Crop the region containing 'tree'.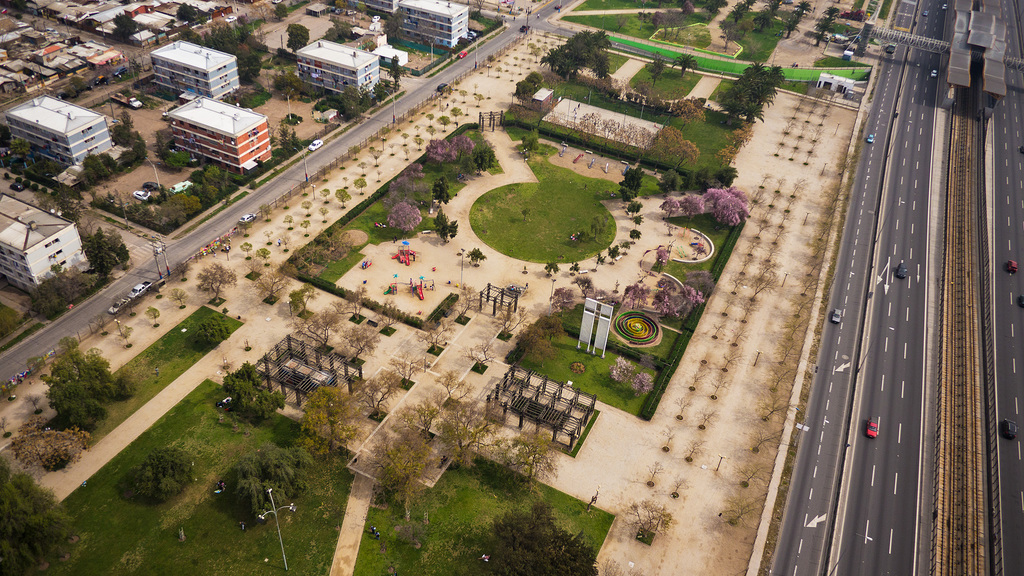
Crop region: [x1=623, y1=494, x2=679, y2=533].
